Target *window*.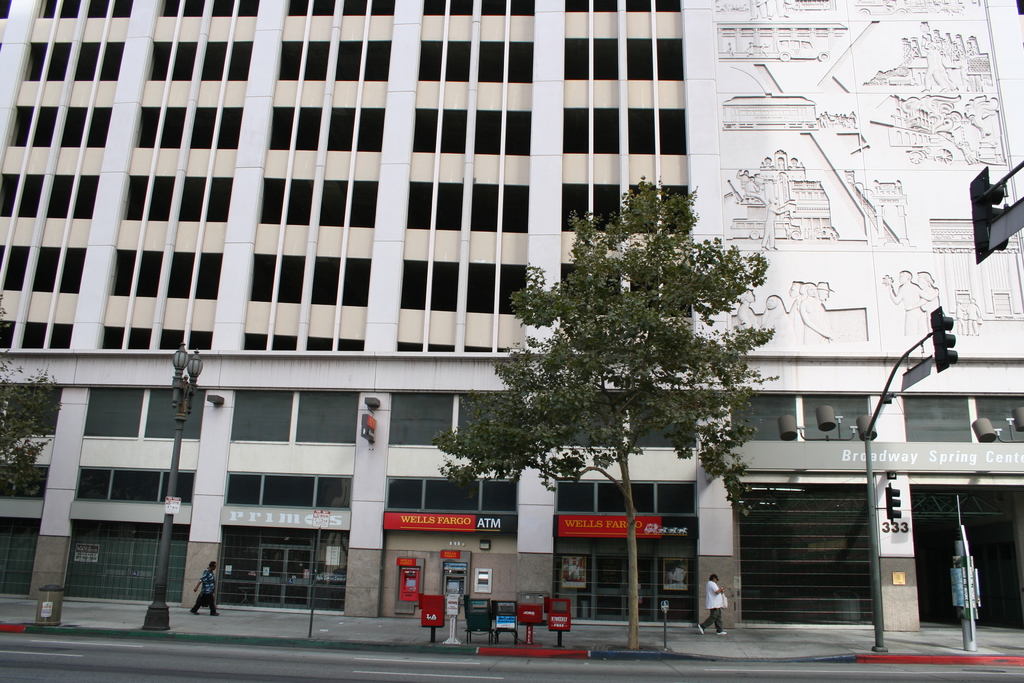
Target region: Rect(76, 468, 193, 500).
